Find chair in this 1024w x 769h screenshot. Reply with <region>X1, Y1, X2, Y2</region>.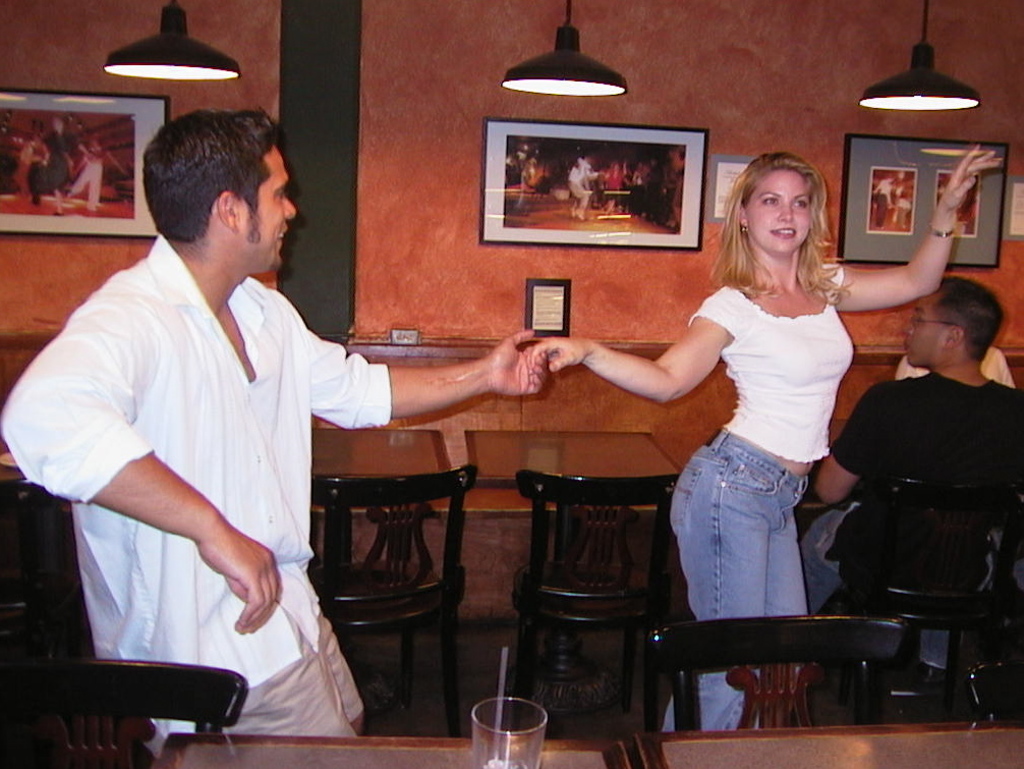
<region>475, 441, 698, 745</region>.
